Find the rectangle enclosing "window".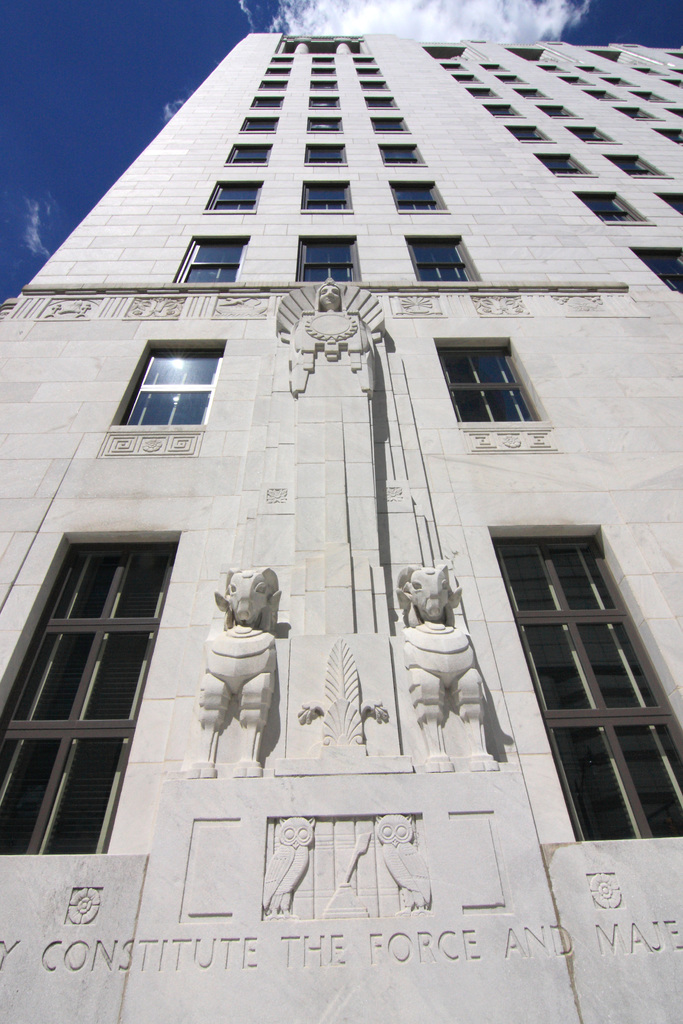
570/73/580/87.
